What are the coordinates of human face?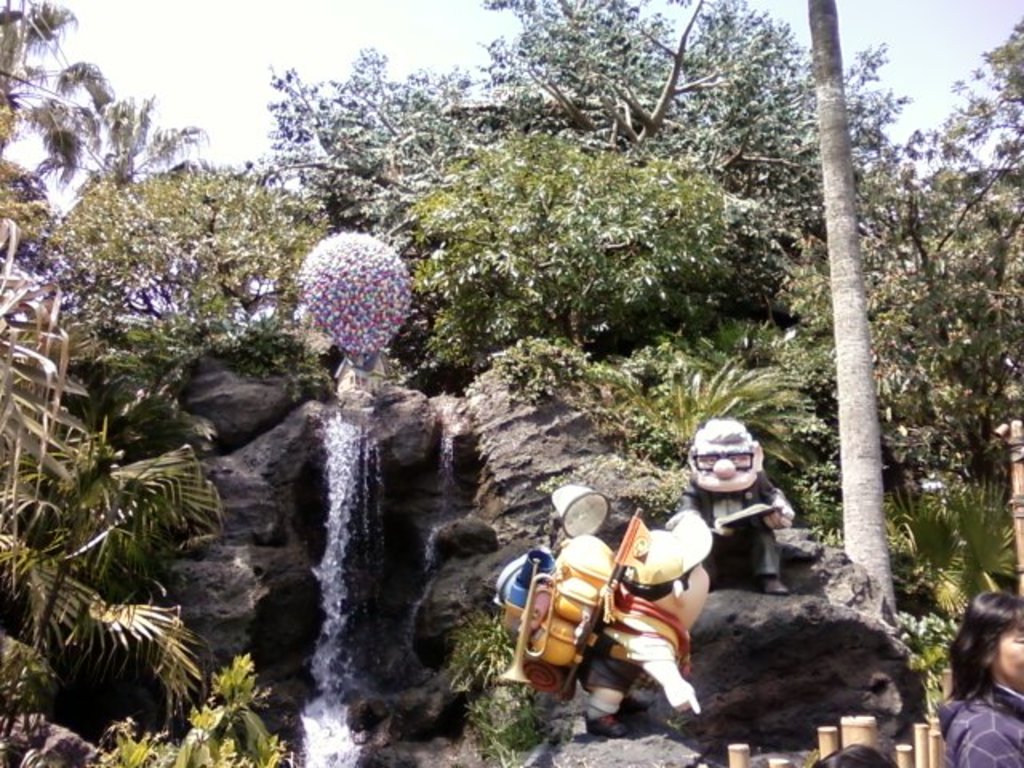
x1=995 y1=621 x2=1022 y2=685.
